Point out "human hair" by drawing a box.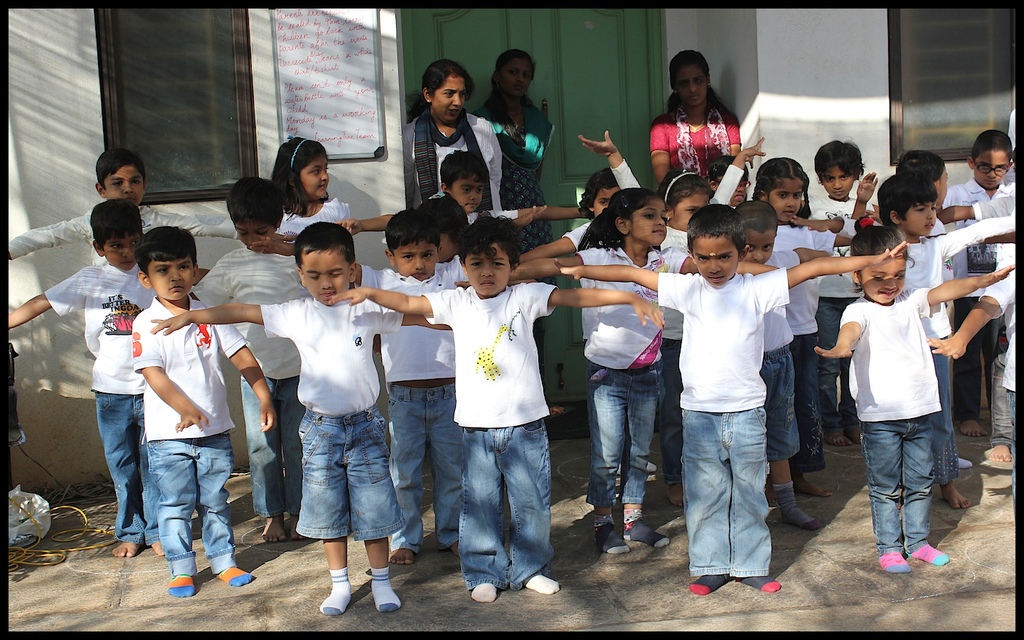
93:147:147:189.
